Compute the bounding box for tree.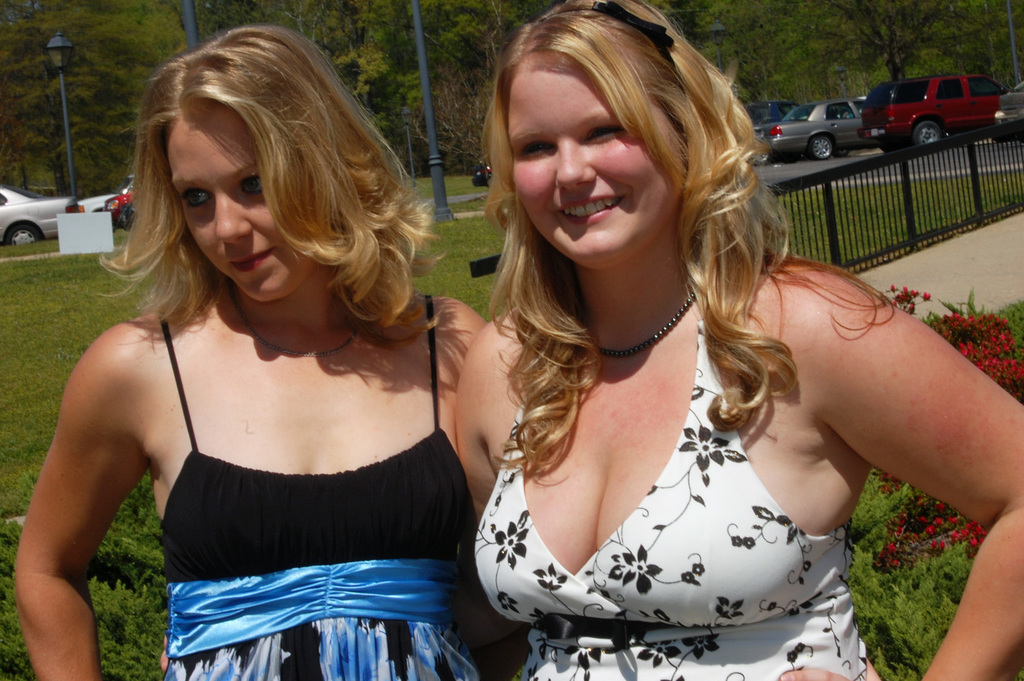
(left=278, top=1, right=359, bottom=96).
